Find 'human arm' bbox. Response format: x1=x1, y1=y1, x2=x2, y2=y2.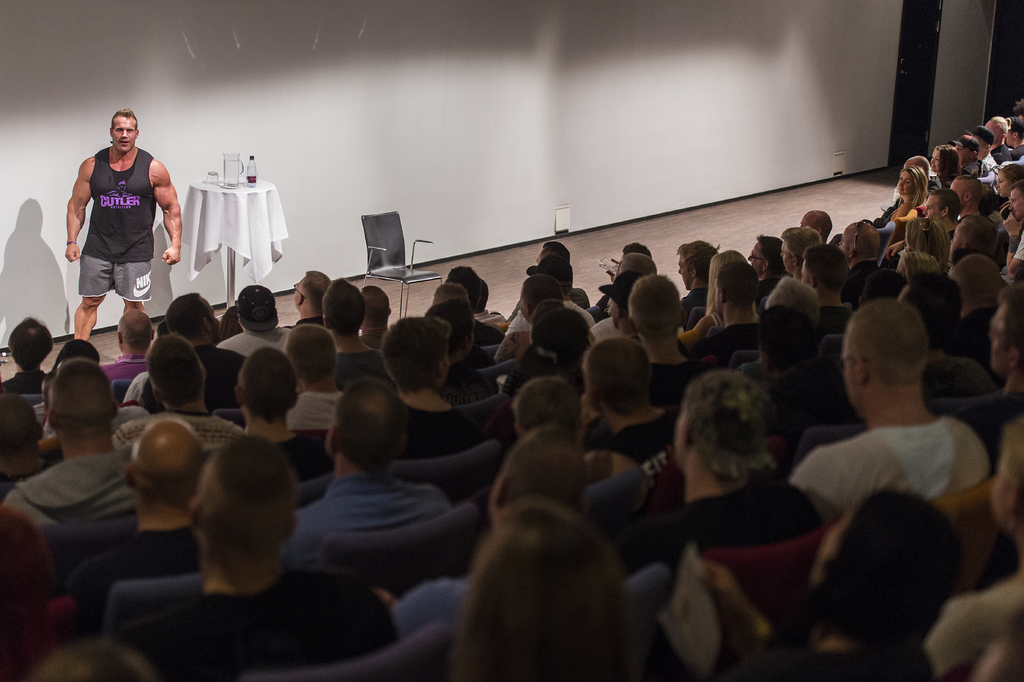
x1=150, y1=156, x2=181, y2=267.
